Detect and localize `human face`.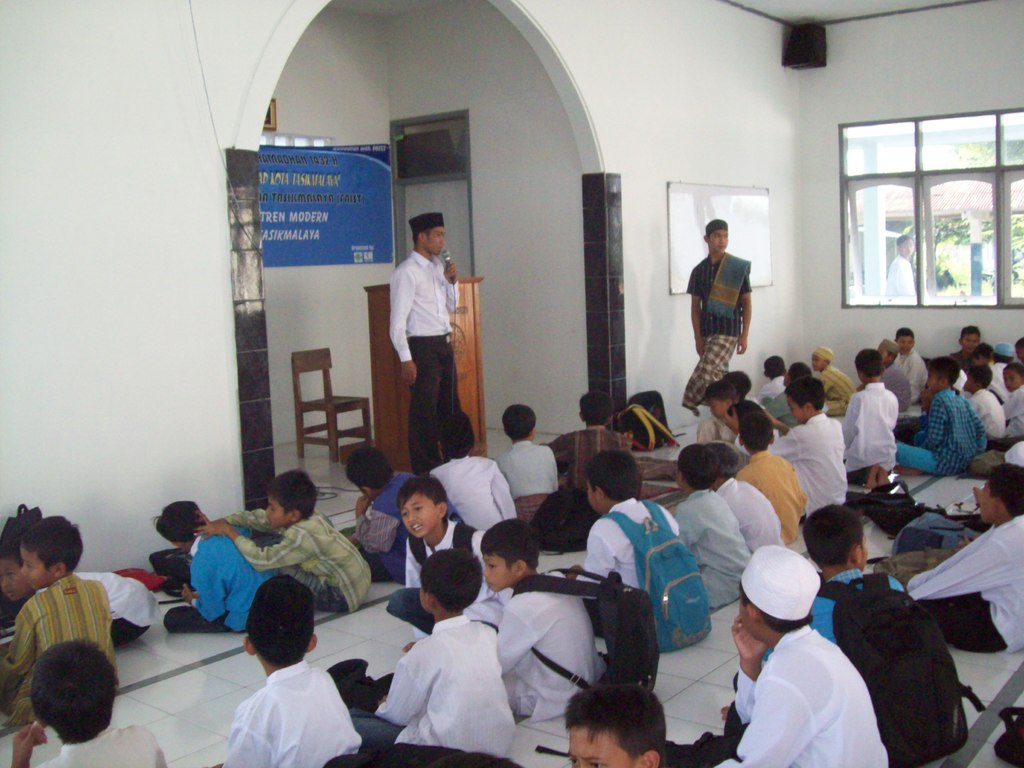
Localized at [x1=712, y1=225, x2=730, y2=253].
